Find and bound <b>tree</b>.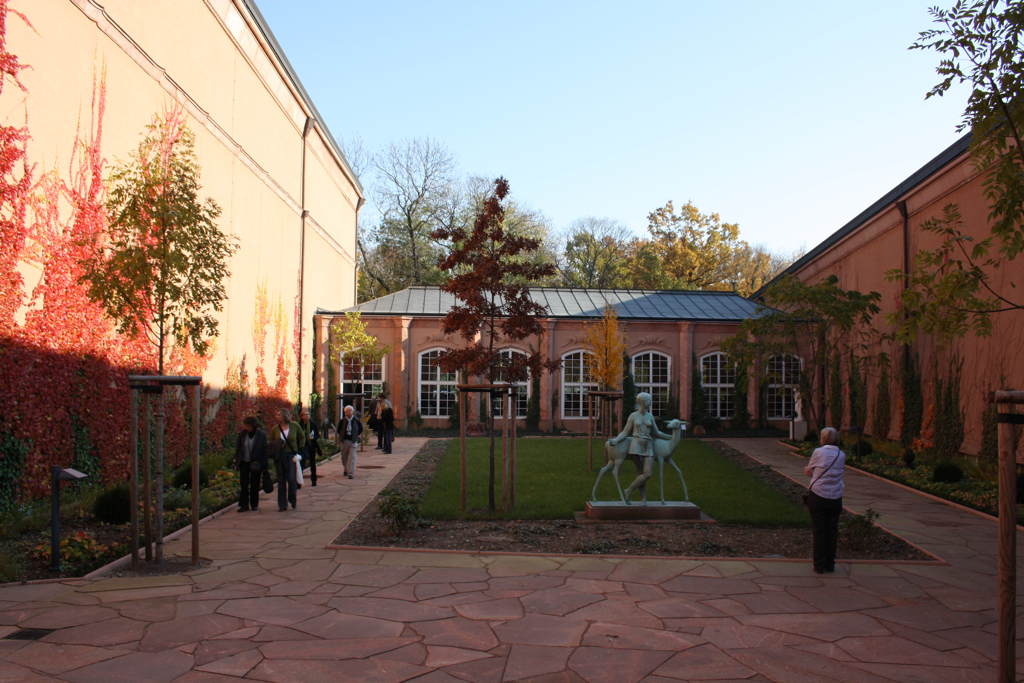
Bound: <box>428,173,550,422</box>.
